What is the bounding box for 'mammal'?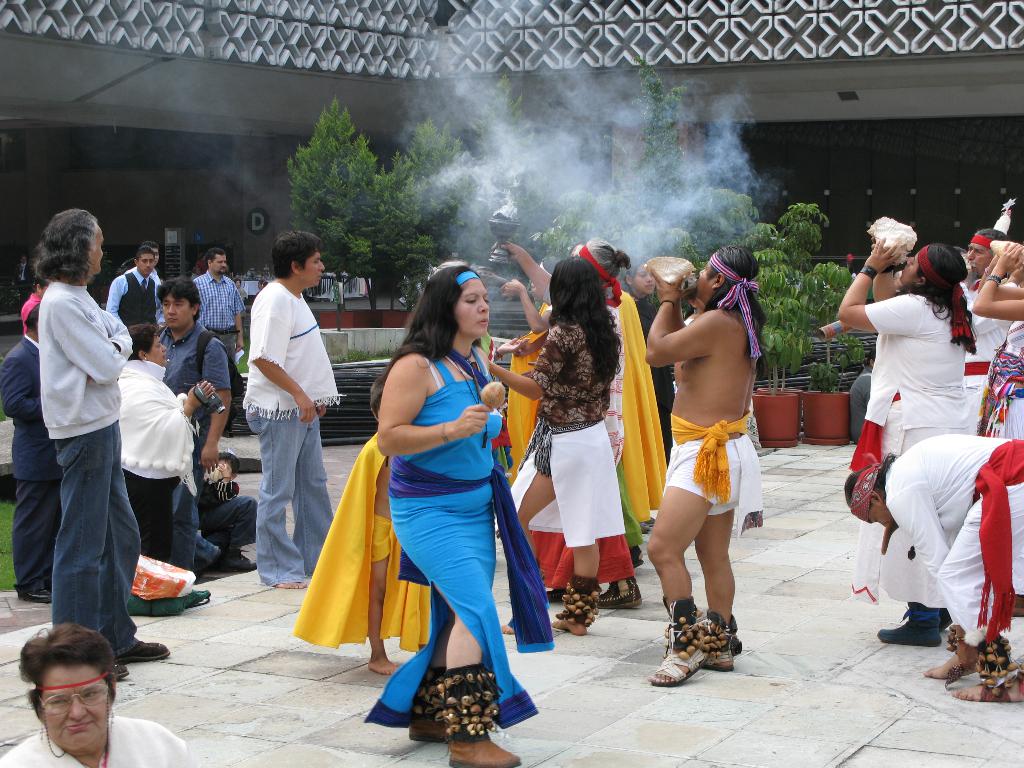
x1=242, y1=230, x2=341, y2=584.
